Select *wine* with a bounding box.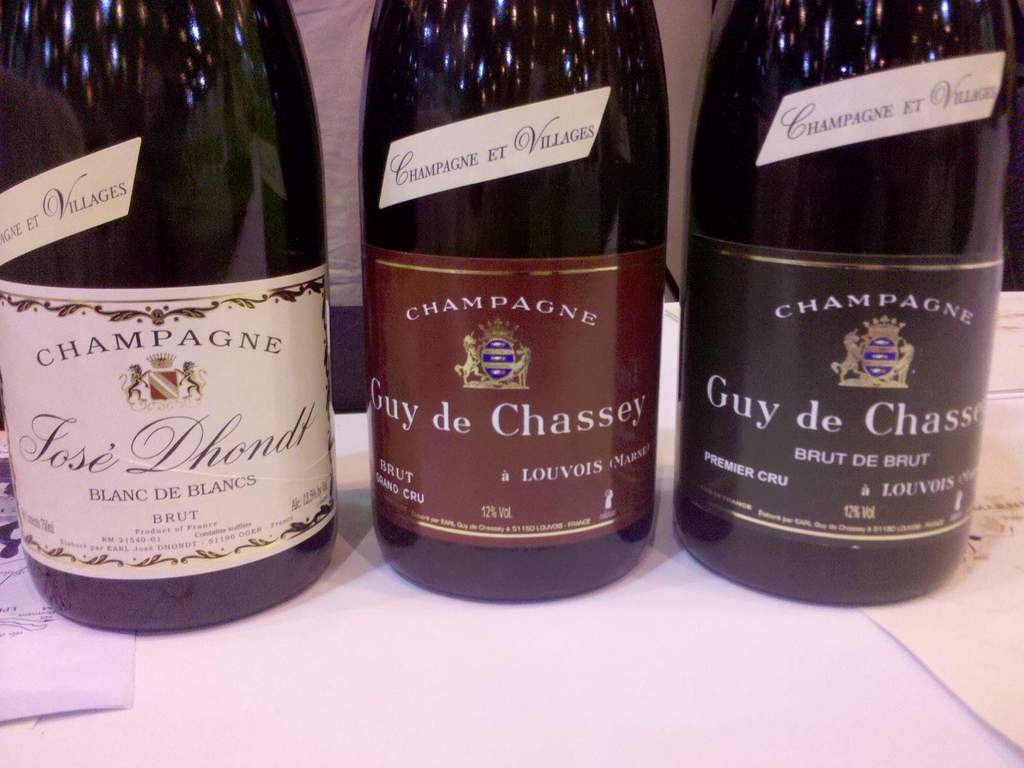
11,0,332,674.
